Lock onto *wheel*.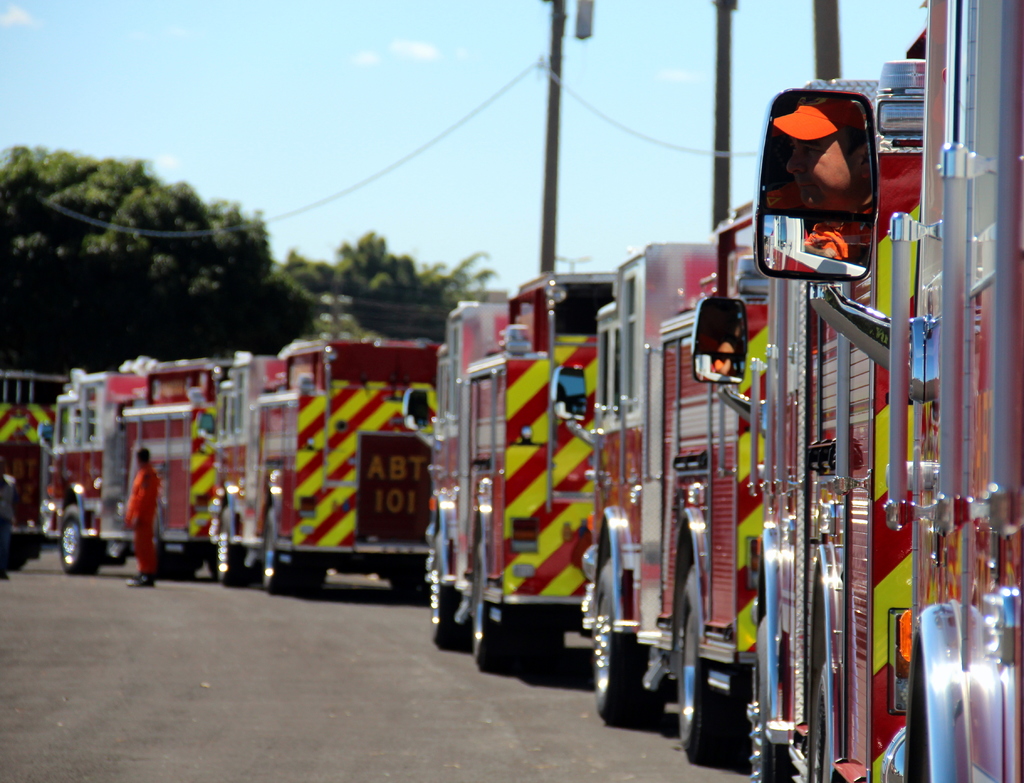
Locked: region(57, 503, 105, 586).
